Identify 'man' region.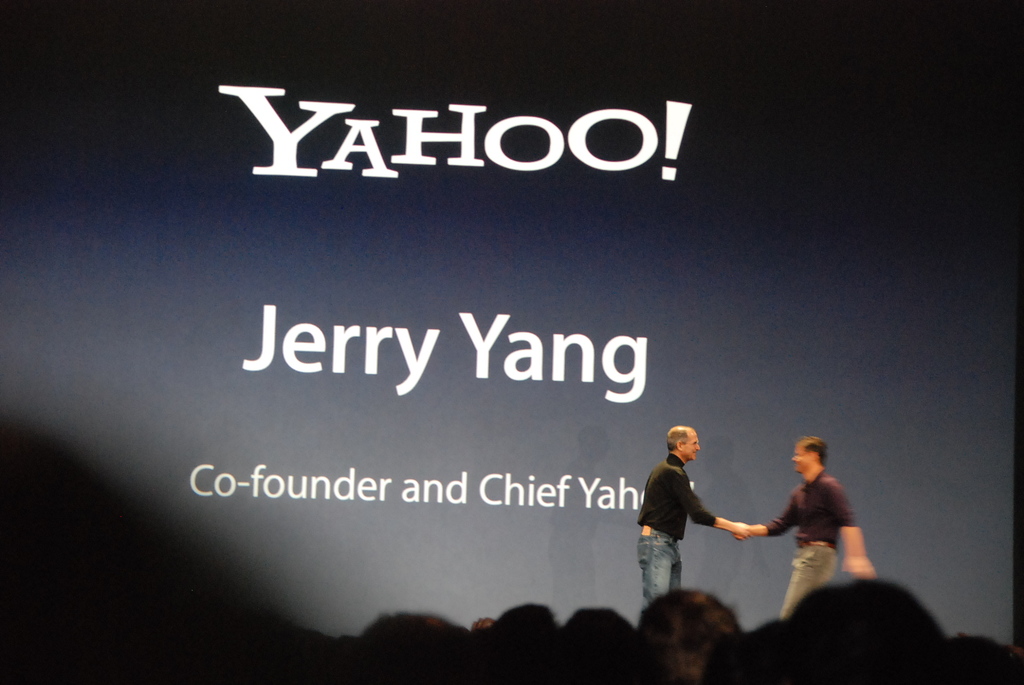
Region: bbox=[647, 437, 751, 591].
